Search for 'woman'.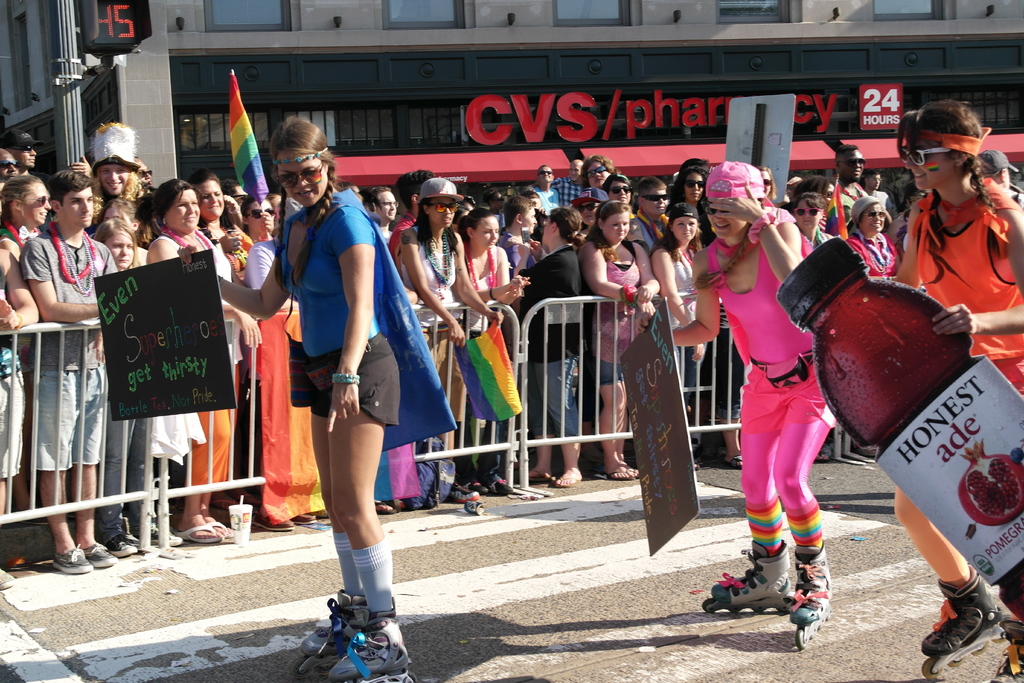
Found at [83,124,139,222].
